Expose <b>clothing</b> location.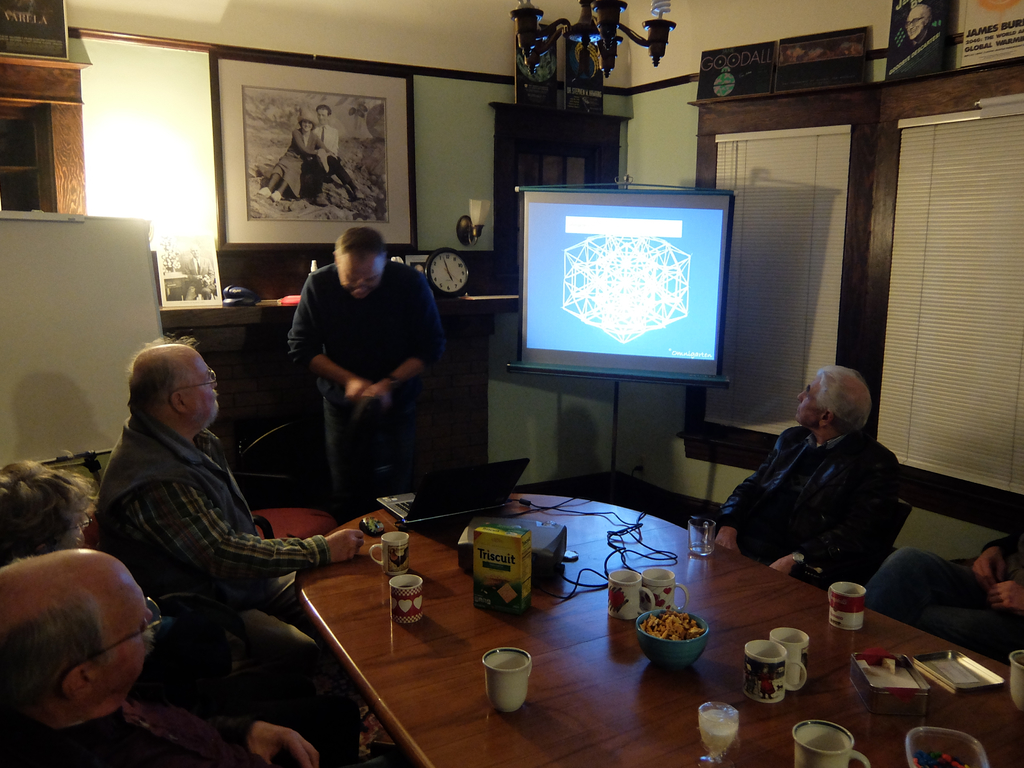
Exposed at bbox(95, 408, 365, 767).
